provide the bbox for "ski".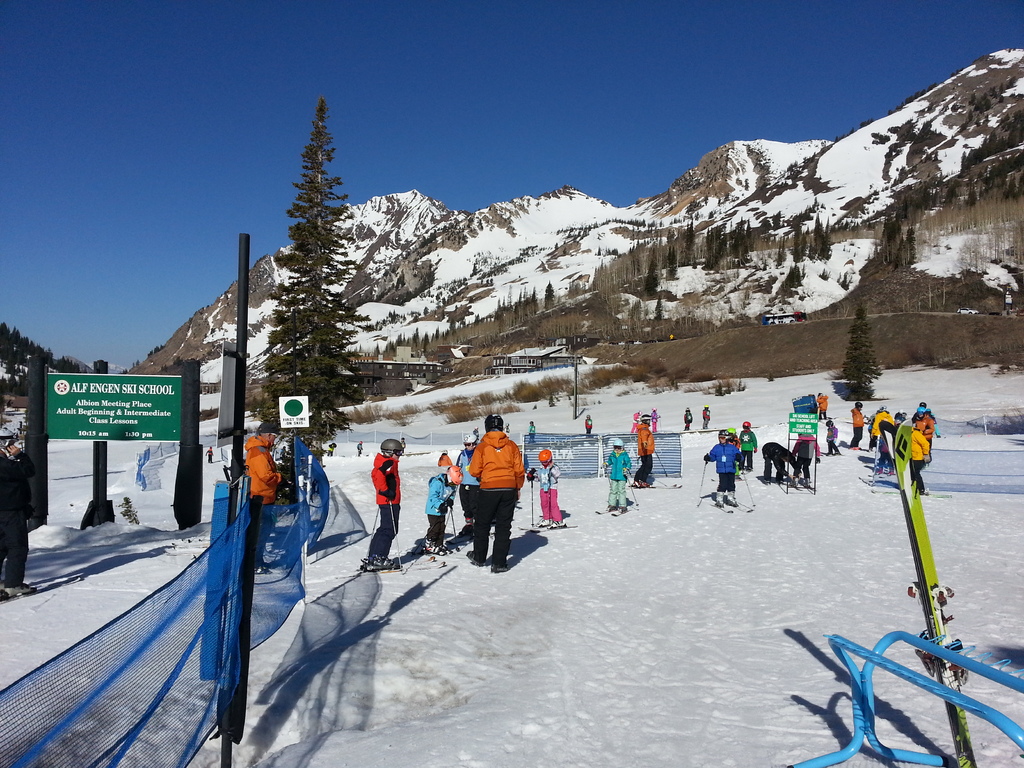
[x1=709, y1=501, x2=733, y2=515].
